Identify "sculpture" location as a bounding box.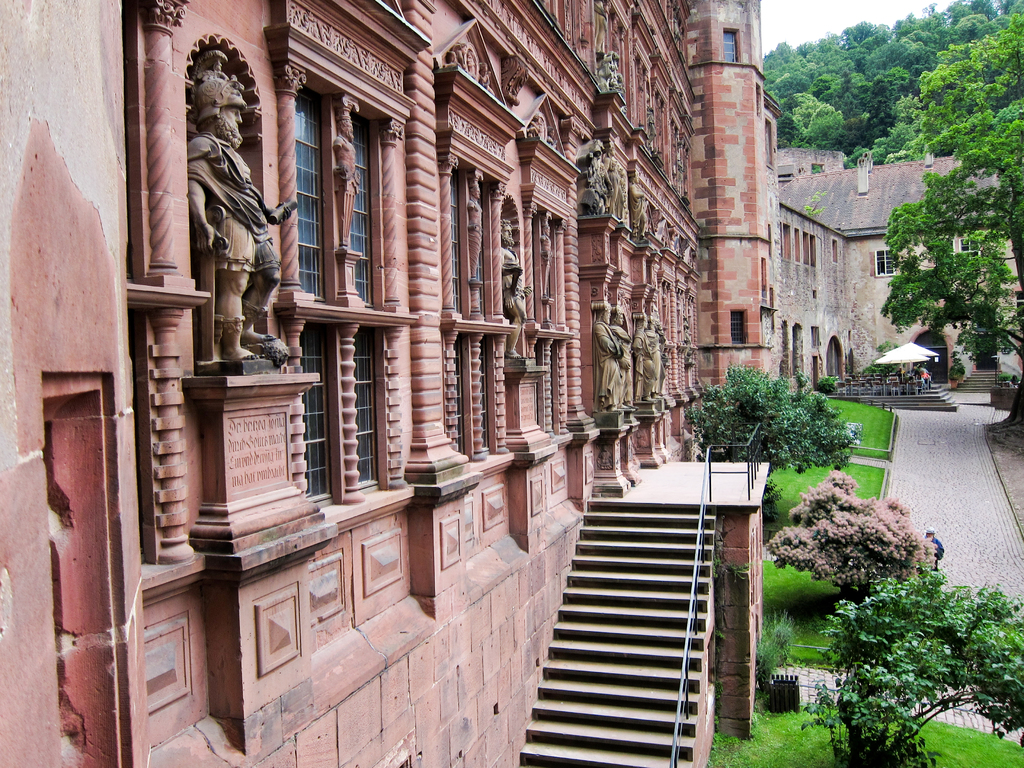
[633,311,655,400].
